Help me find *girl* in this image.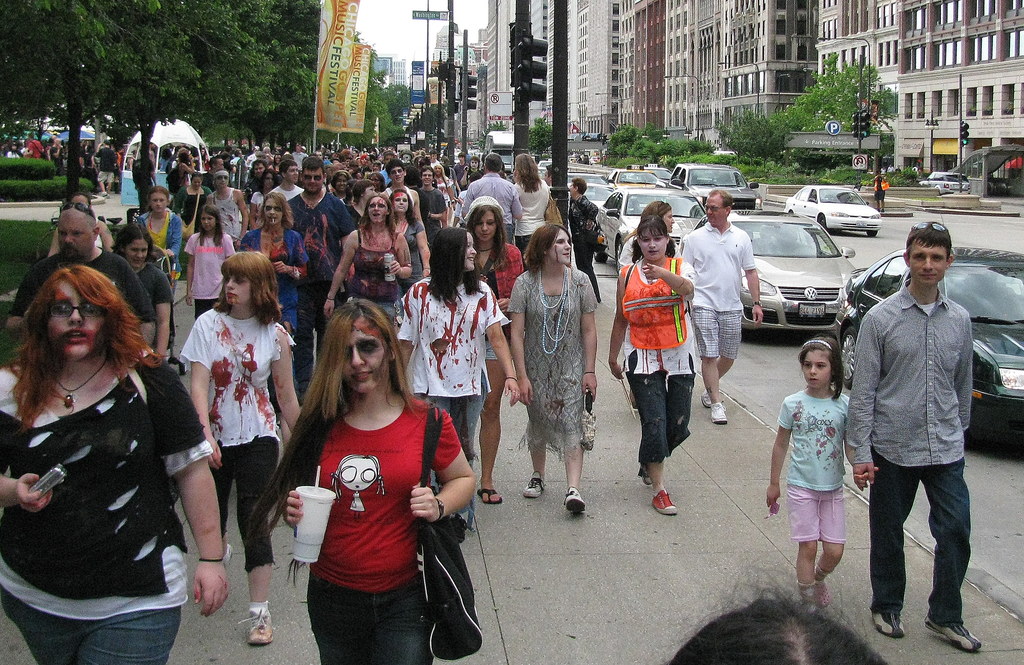
Found it: box(240, 190, 307, 344).
